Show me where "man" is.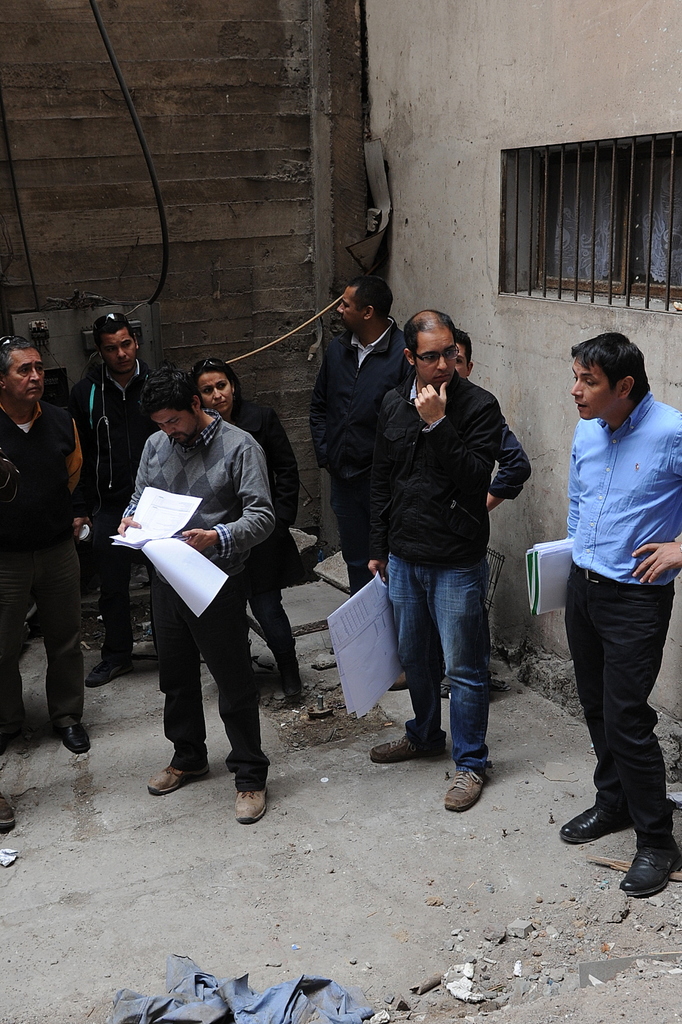
"man" is at bbox(0, 340, 83, 751).
